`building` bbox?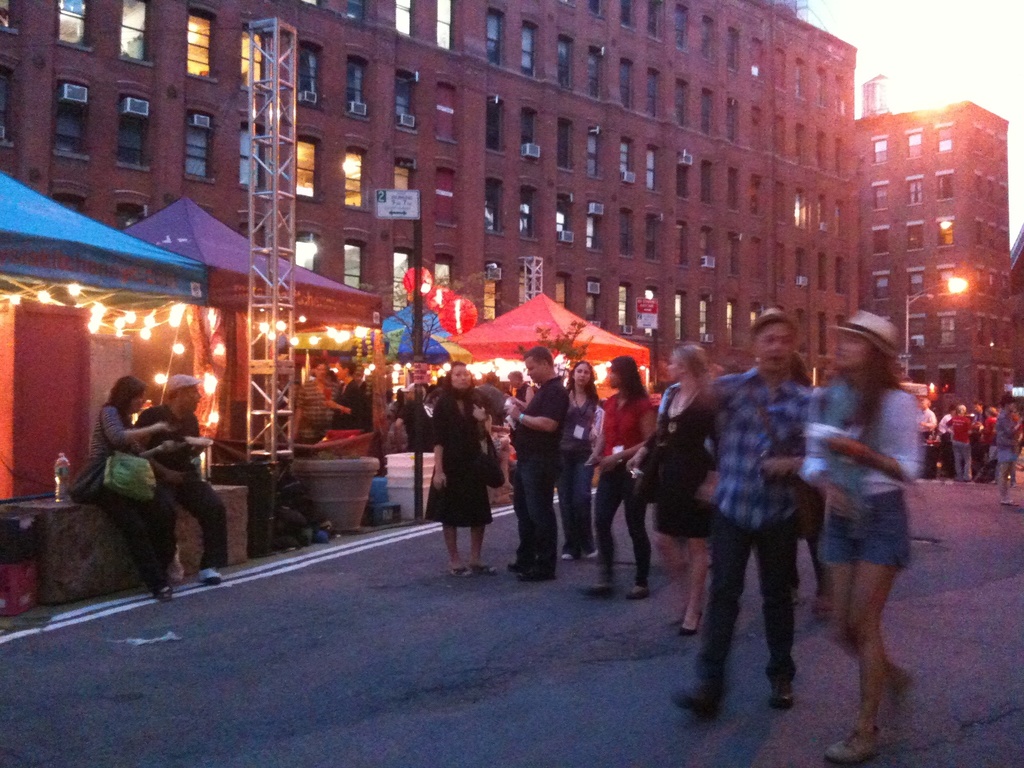
<bbox>0, 0, 858, 428</bbox>
